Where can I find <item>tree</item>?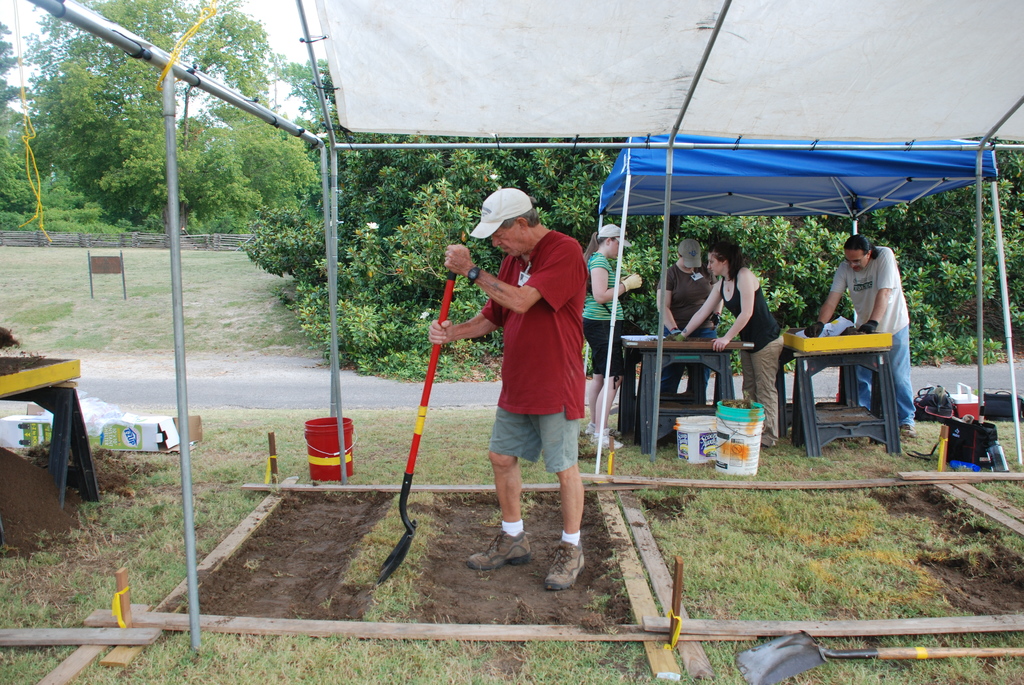
You can find it at bbox=(1, 6, 315, 232).
